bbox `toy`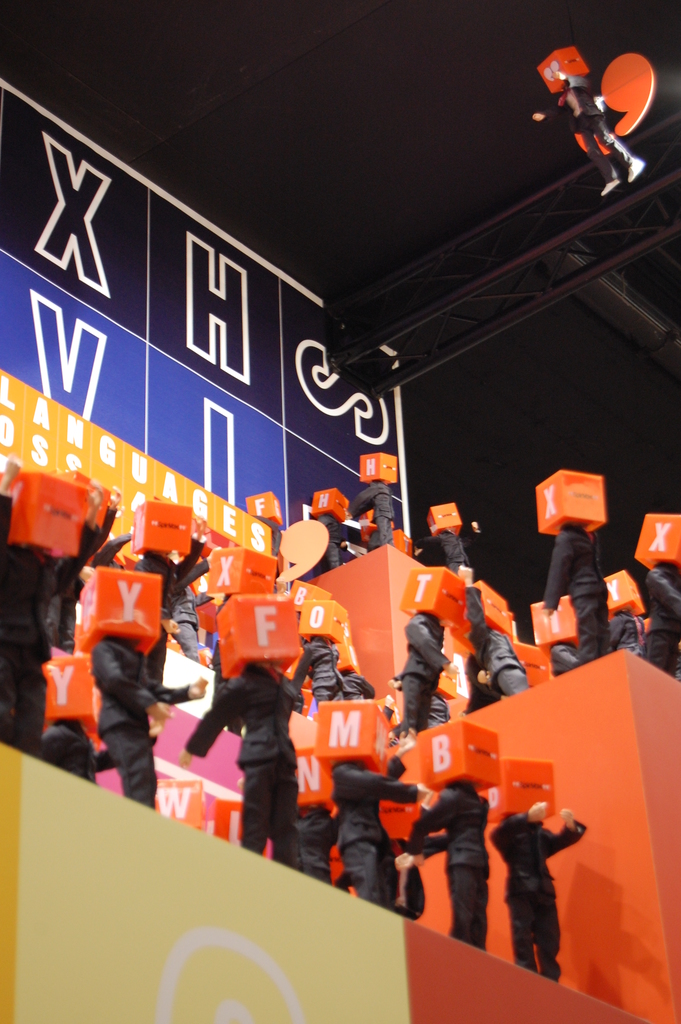
{"x1": 172, "y1": 589, "x2": 302, "y2": 851}
